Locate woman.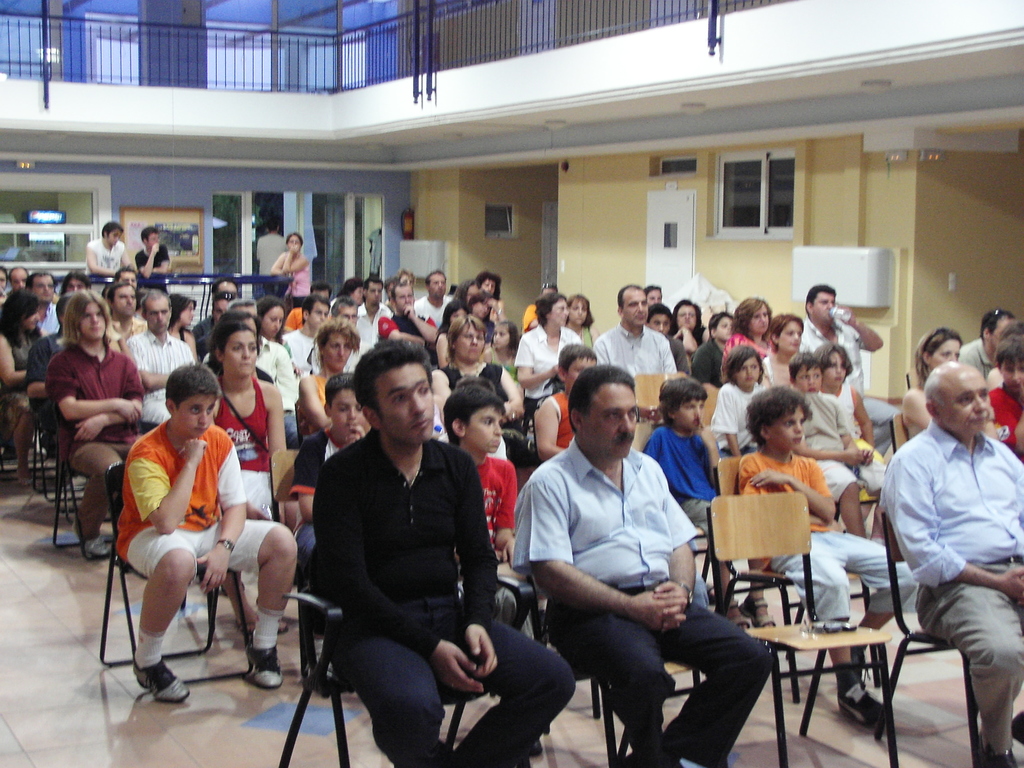
Bounding box: BBox(431, 302, 465, 346).
